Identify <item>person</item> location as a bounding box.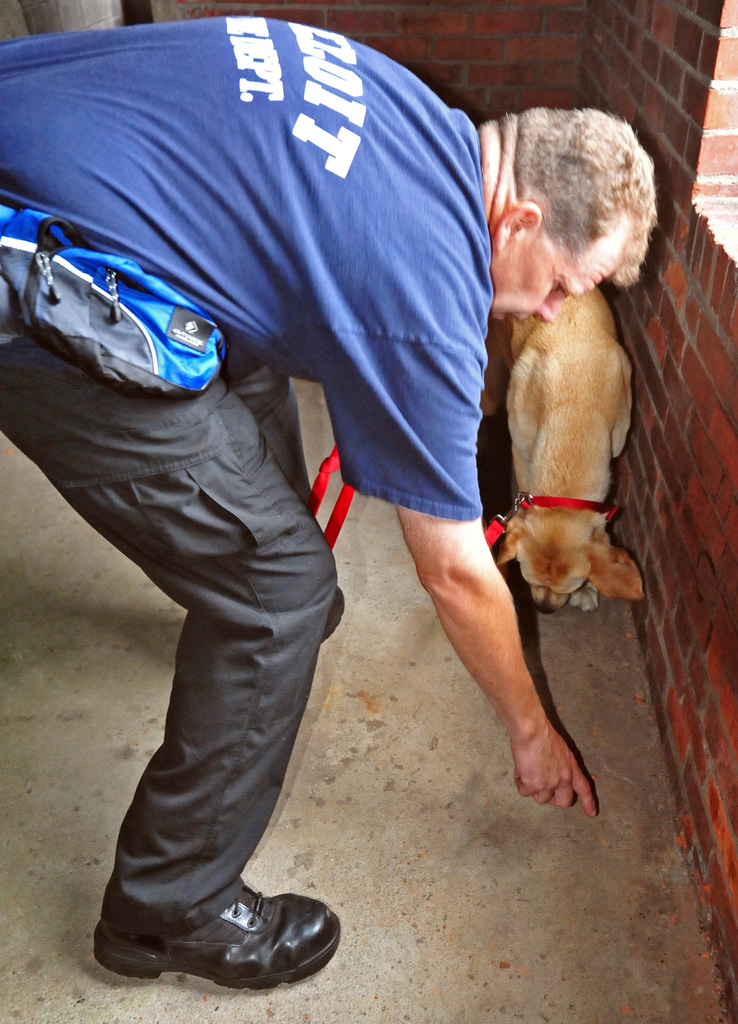
[15, 10, 511, 943].
